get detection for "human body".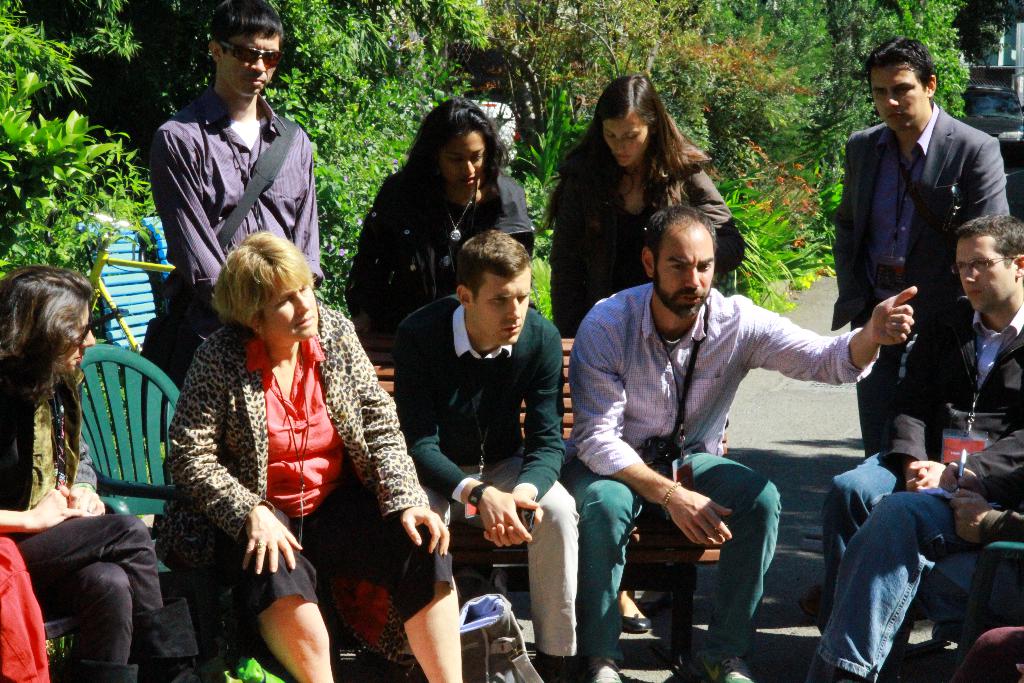
Detection: {"left": 342, "top": 169, "right": 535, "bottom": 367}.
